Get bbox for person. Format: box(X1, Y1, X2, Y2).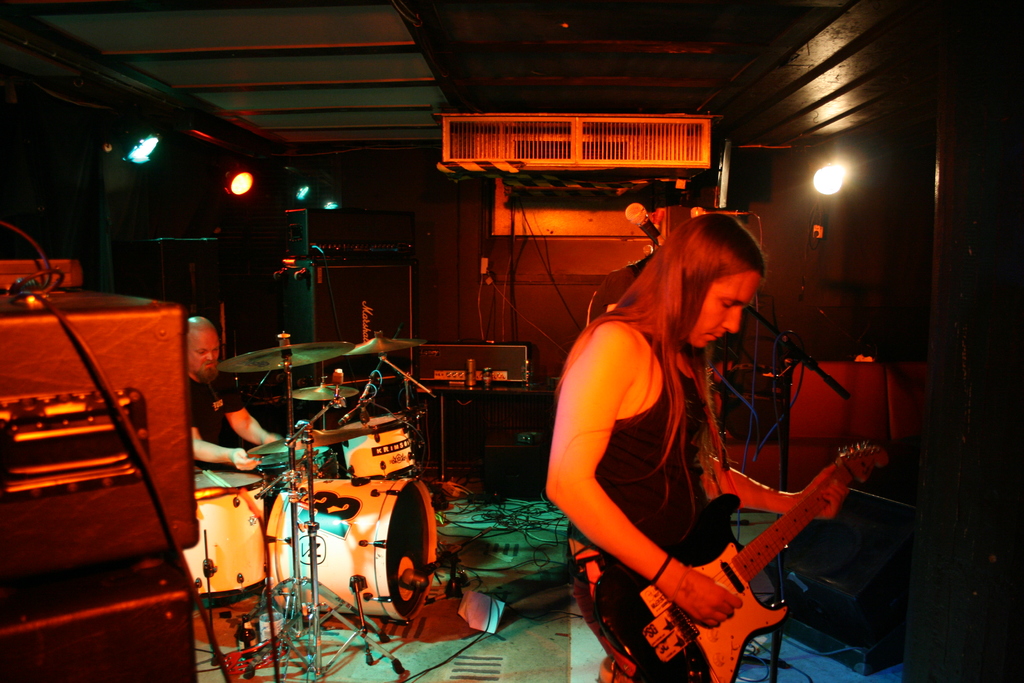
box(587, 252, 655, 323).
